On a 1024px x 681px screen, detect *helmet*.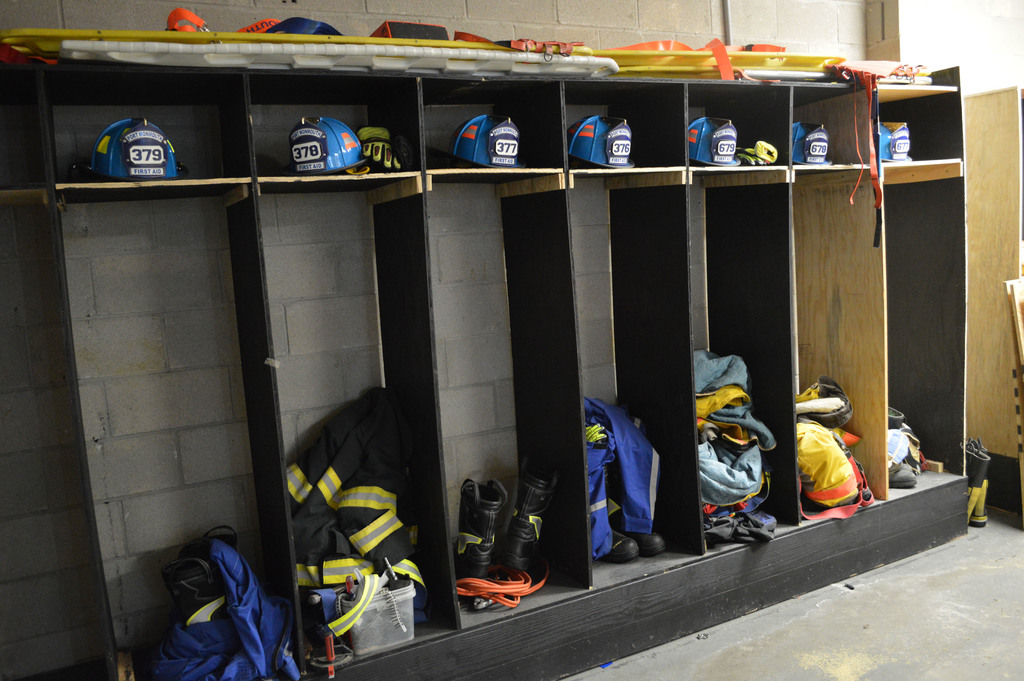
crop(881, 120, 915, 163).
